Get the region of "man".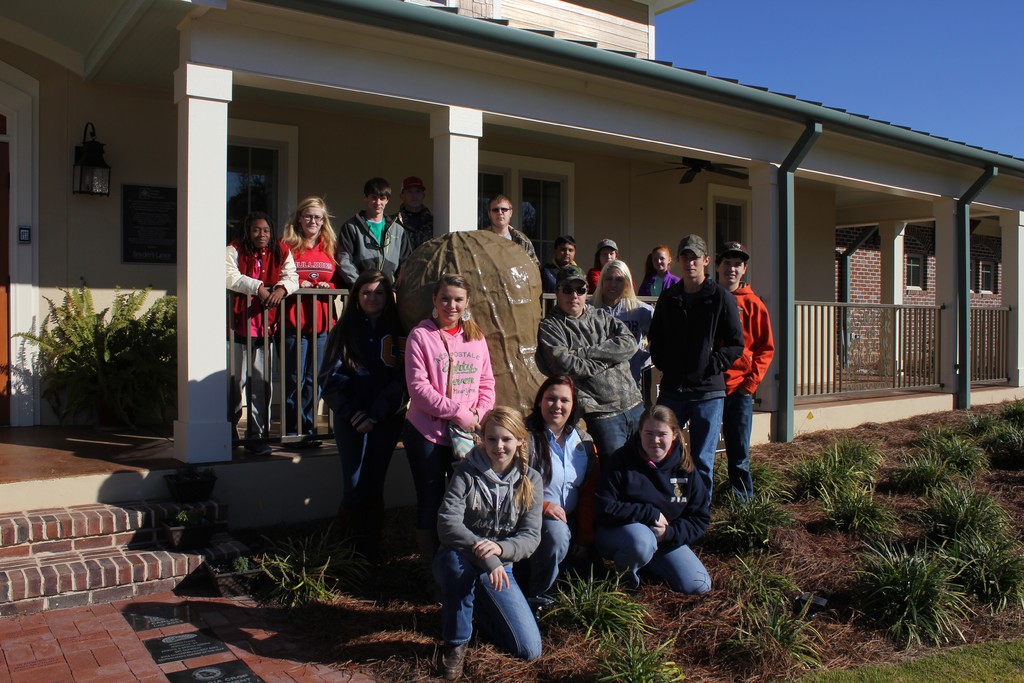
[484,194,546,267].
